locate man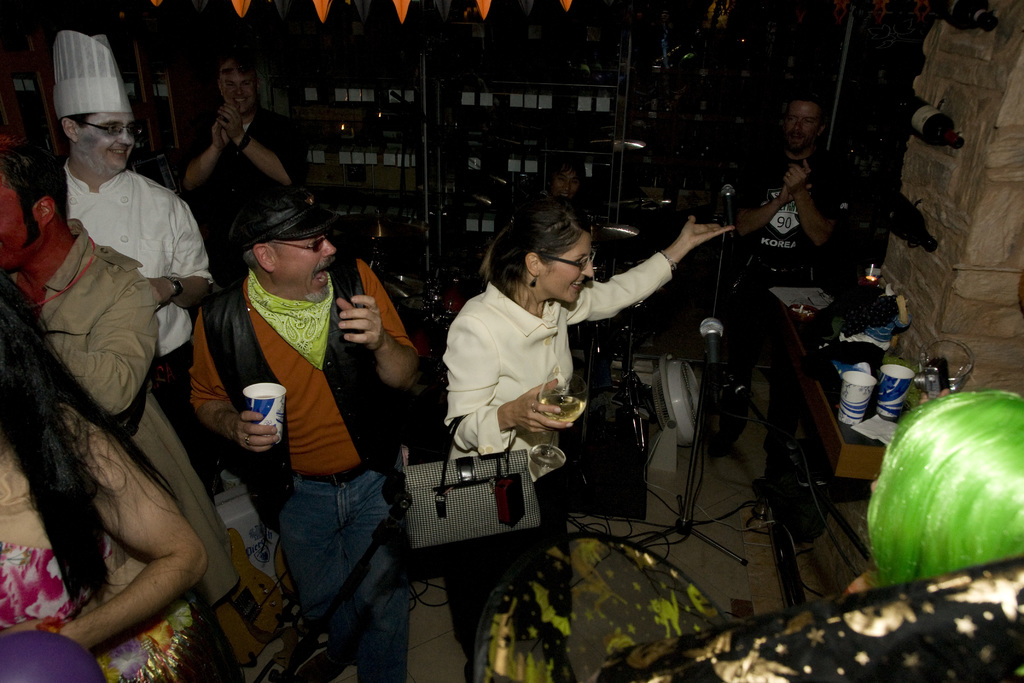
box=[58, 29, 221, 500]
